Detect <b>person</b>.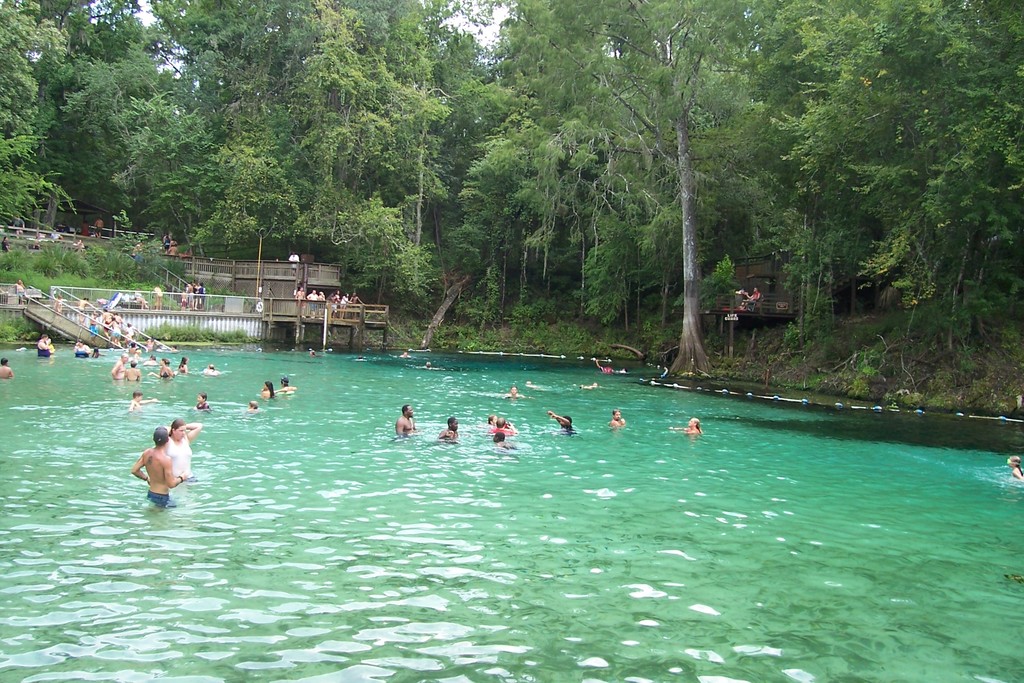
Detected at box=[131, 390, 161, 406].
